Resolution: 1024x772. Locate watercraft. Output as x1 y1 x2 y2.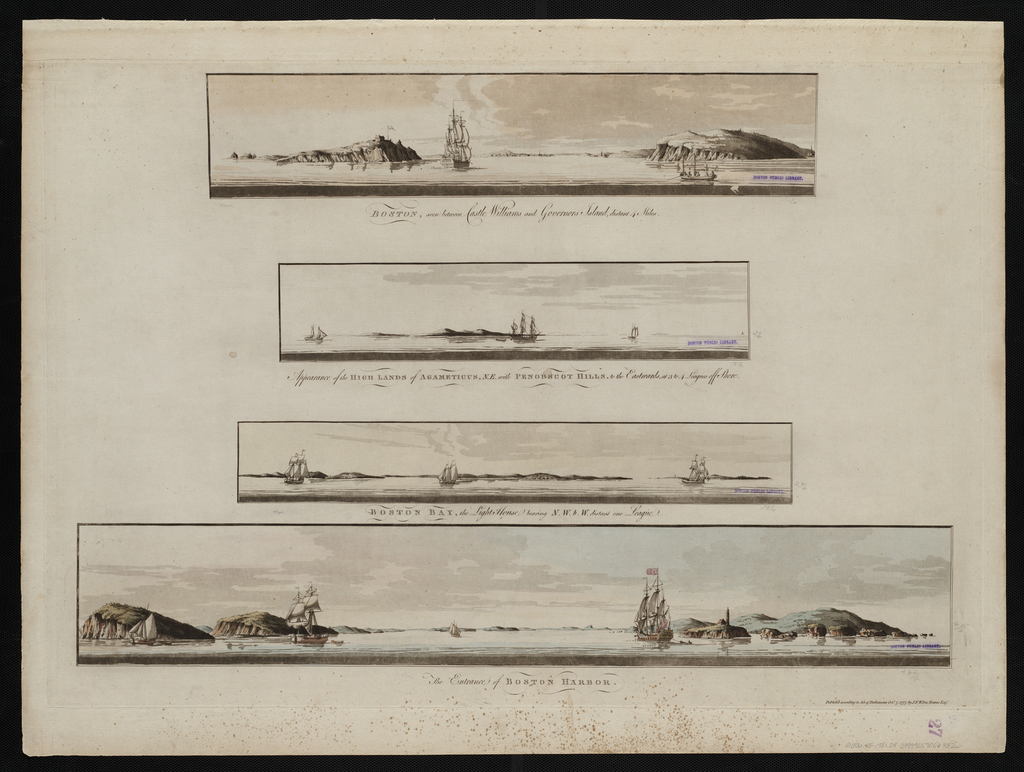
442 103 474 170.
